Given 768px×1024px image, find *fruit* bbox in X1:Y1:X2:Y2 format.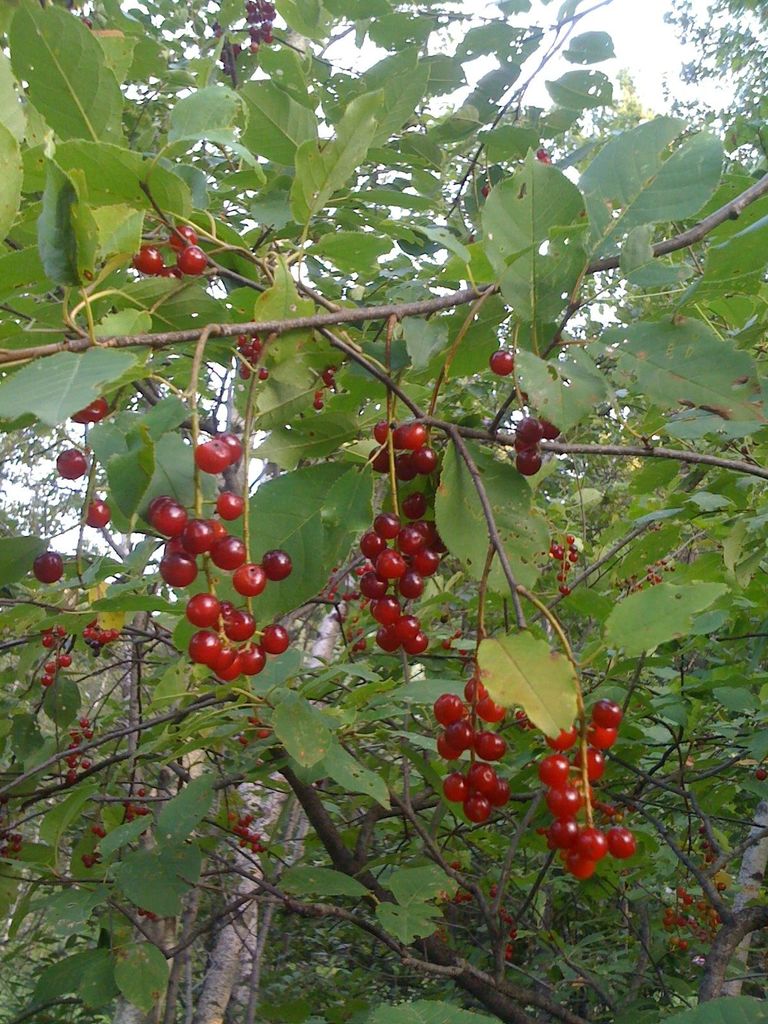
215:435:245:463.
